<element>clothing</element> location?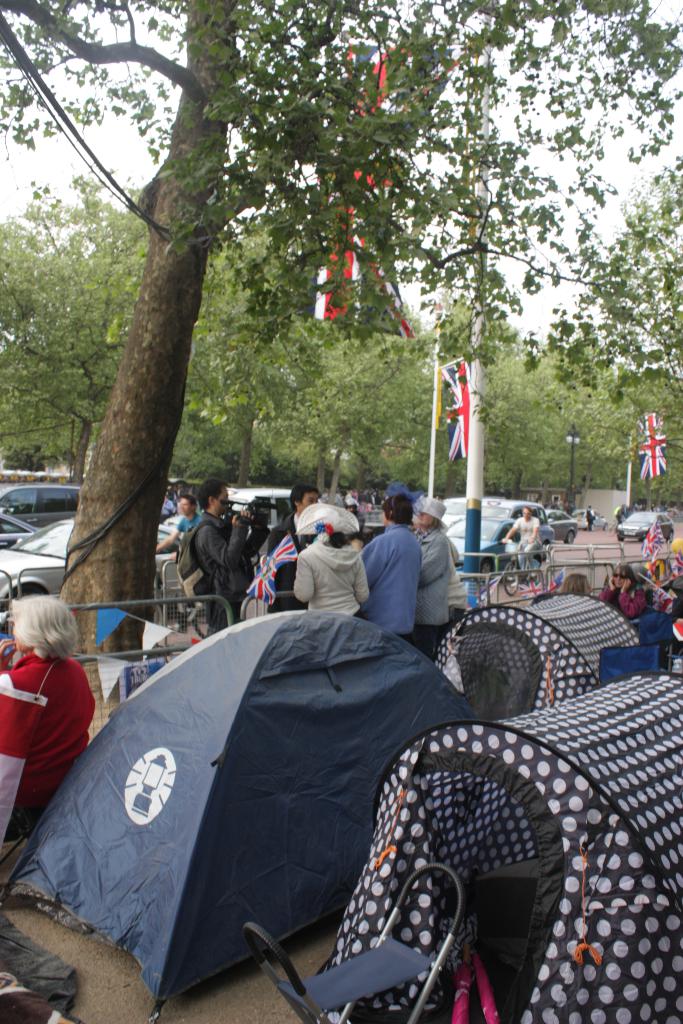
bbox(511, 515, 547, 563)
